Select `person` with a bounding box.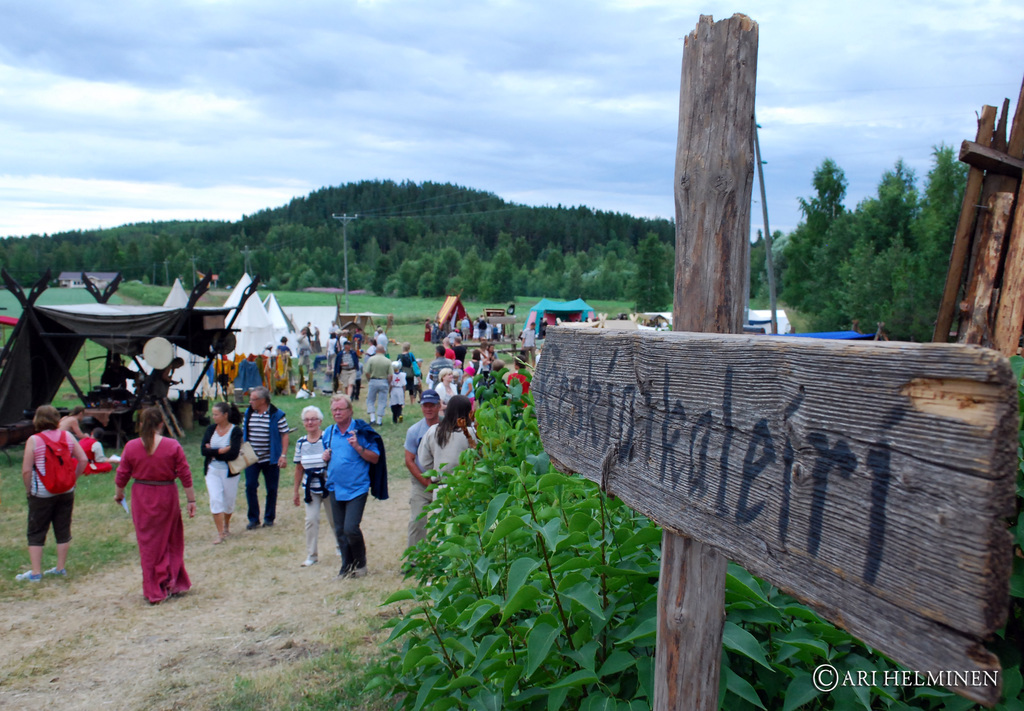
bbox=[195, 405, 249, 550].
